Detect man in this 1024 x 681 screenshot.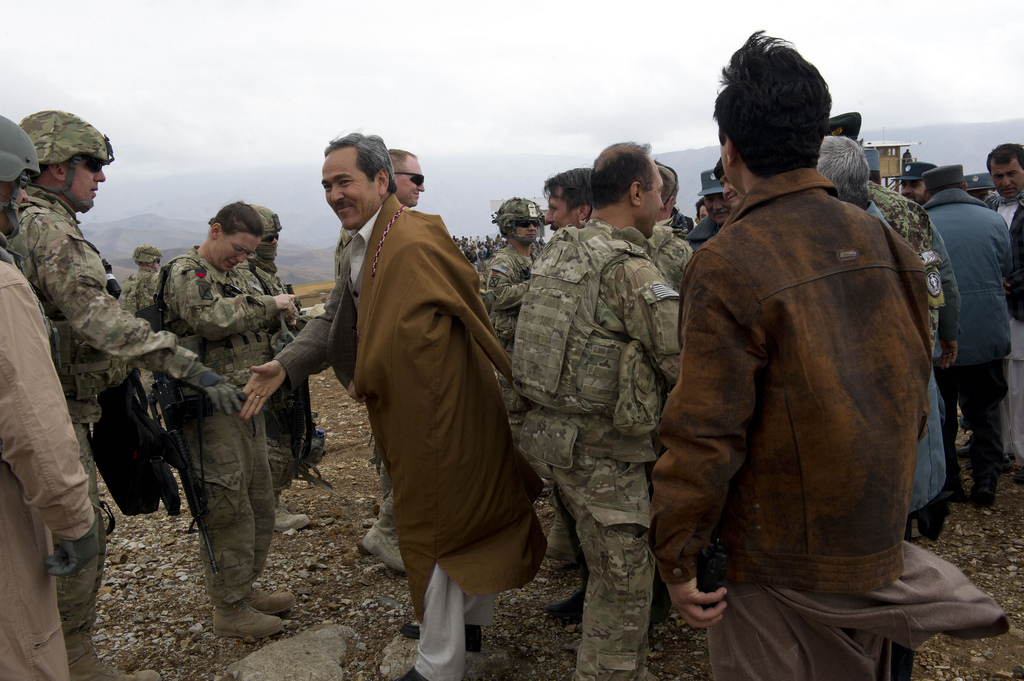
Detection: detection(271, 132, 543, 680).
